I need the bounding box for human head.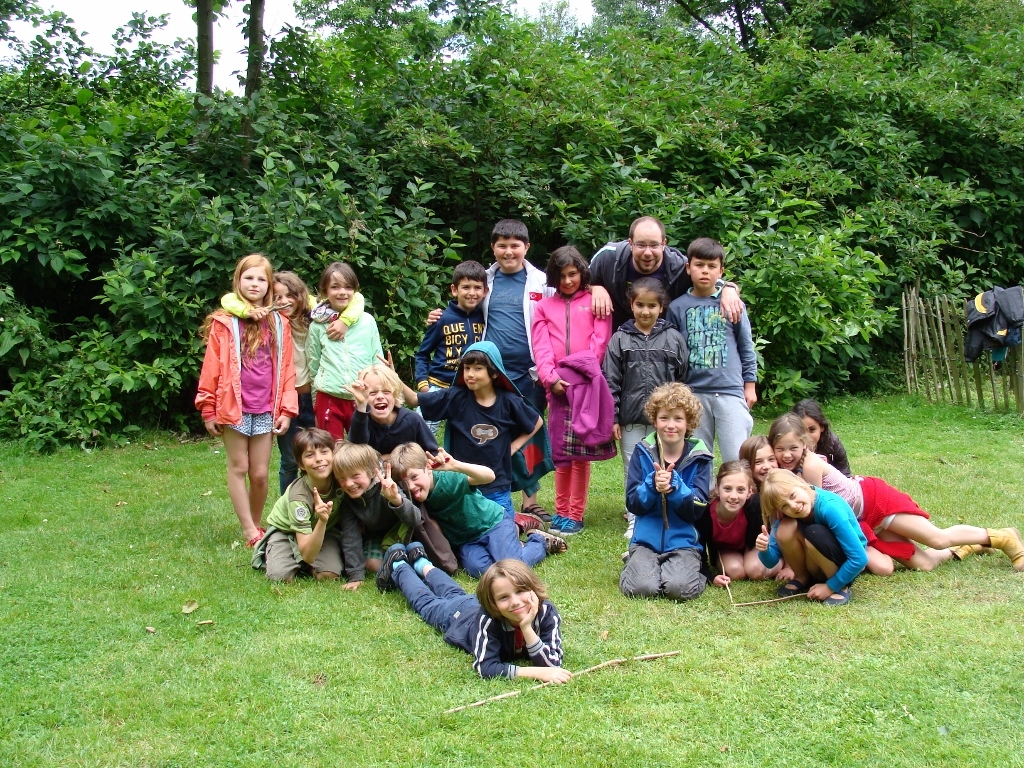
Here it is: (left=229, top=255, right=273, bottom=304).
